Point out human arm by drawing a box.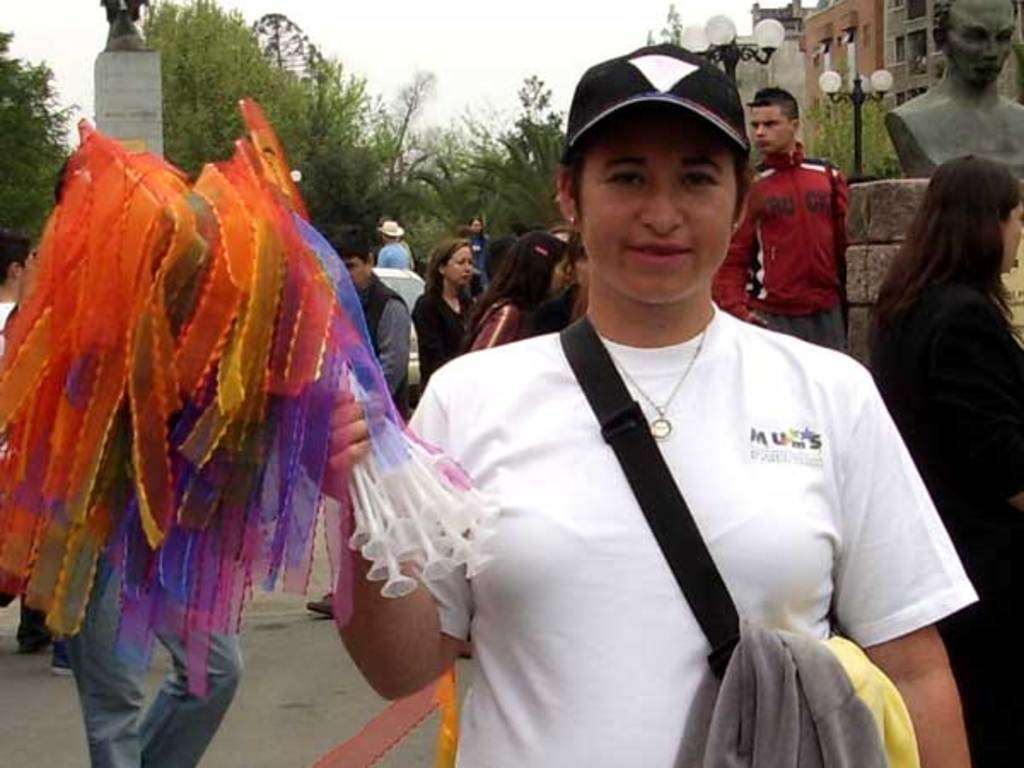
833, 157, 872, 282.
